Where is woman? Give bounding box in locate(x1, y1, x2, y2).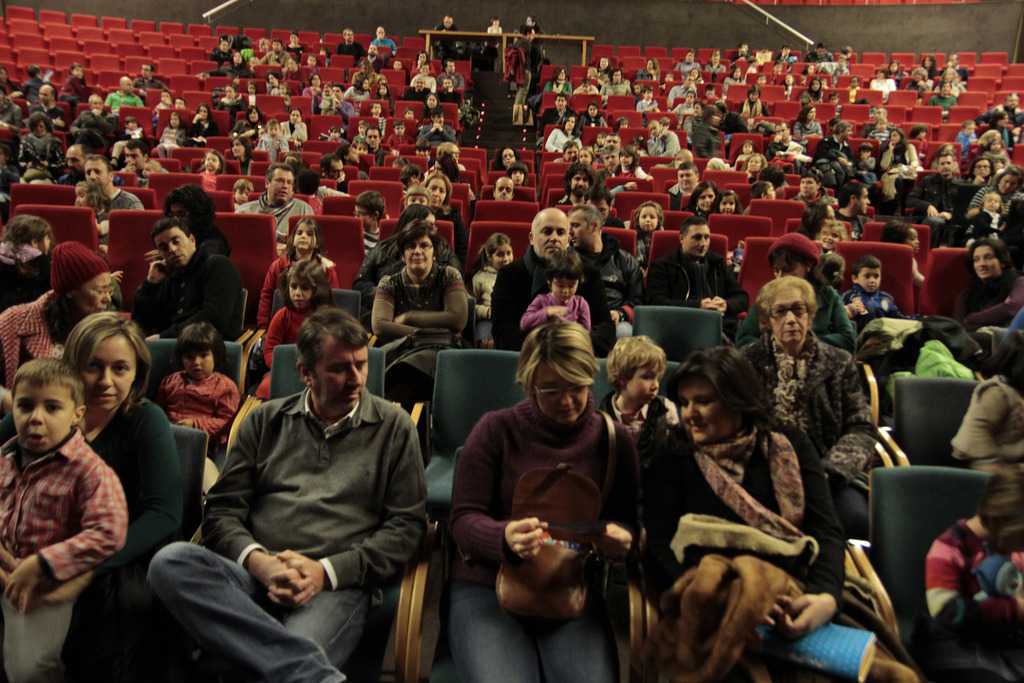
locate(545, 66, 572, 95).
